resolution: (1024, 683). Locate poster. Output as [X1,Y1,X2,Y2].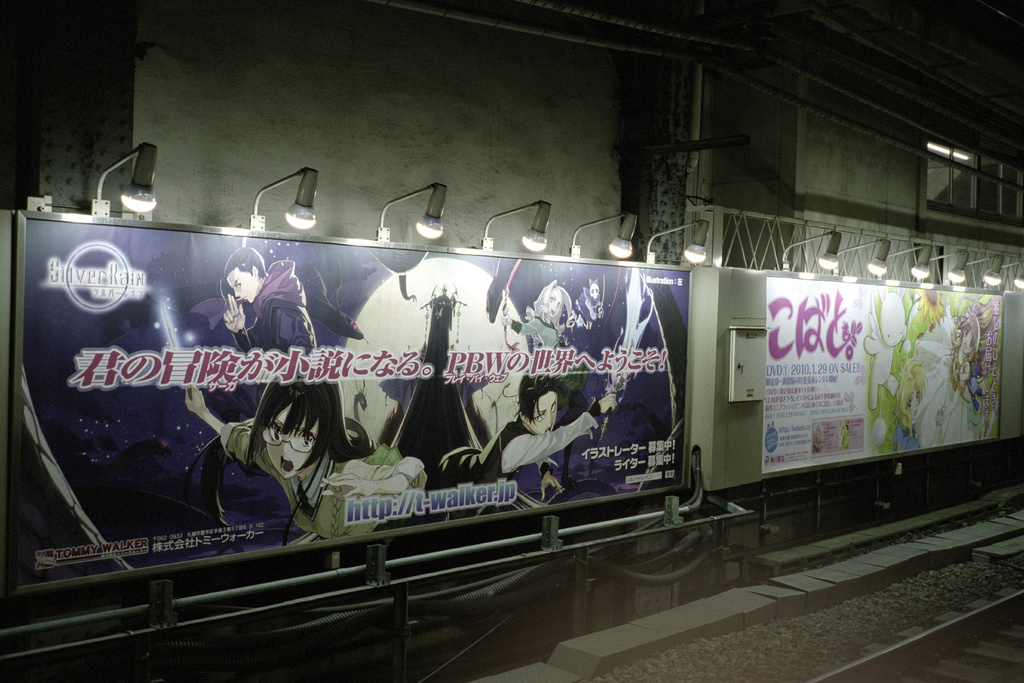
[1002,293,1023,434].
